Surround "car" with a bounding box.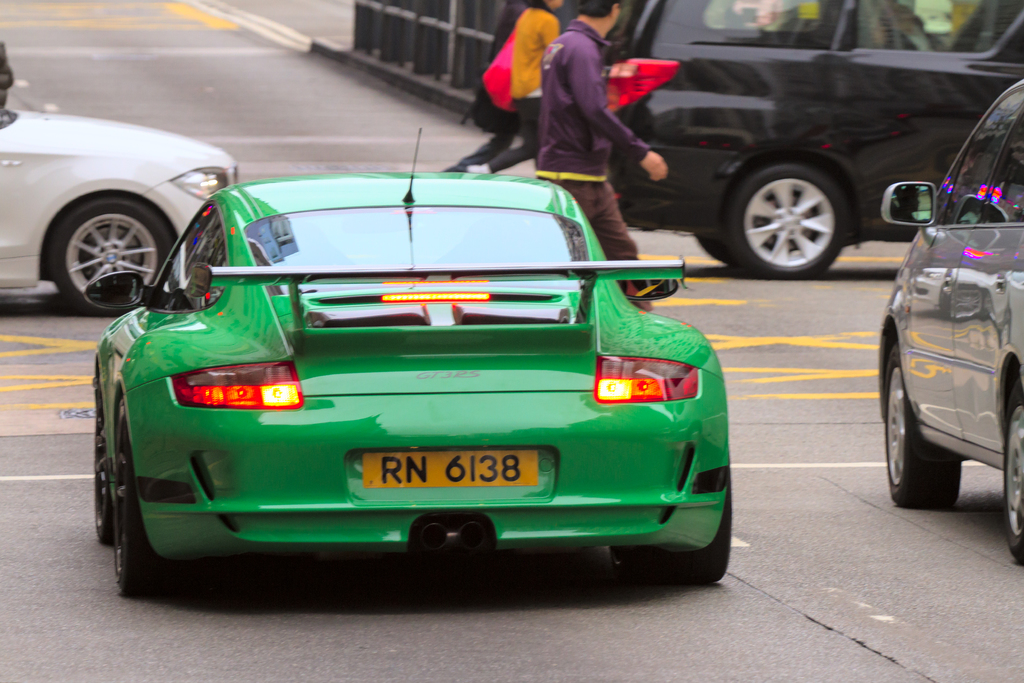
0 45 237 311.
